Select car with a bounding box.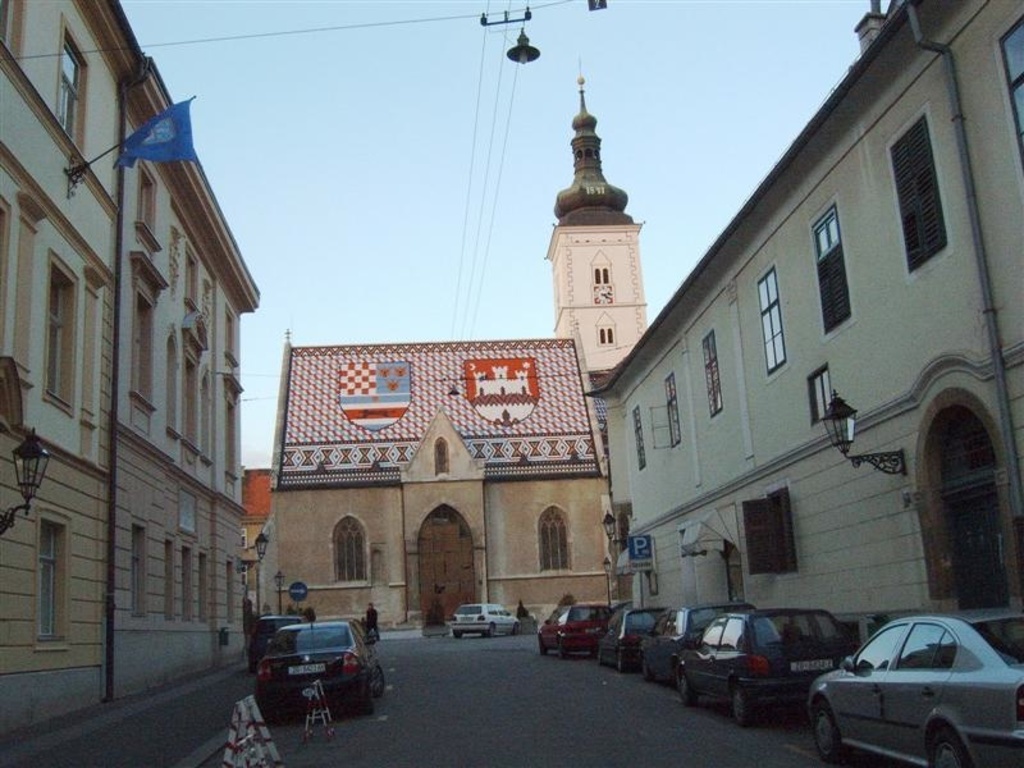
BBox(247, 617, 381, 717).
